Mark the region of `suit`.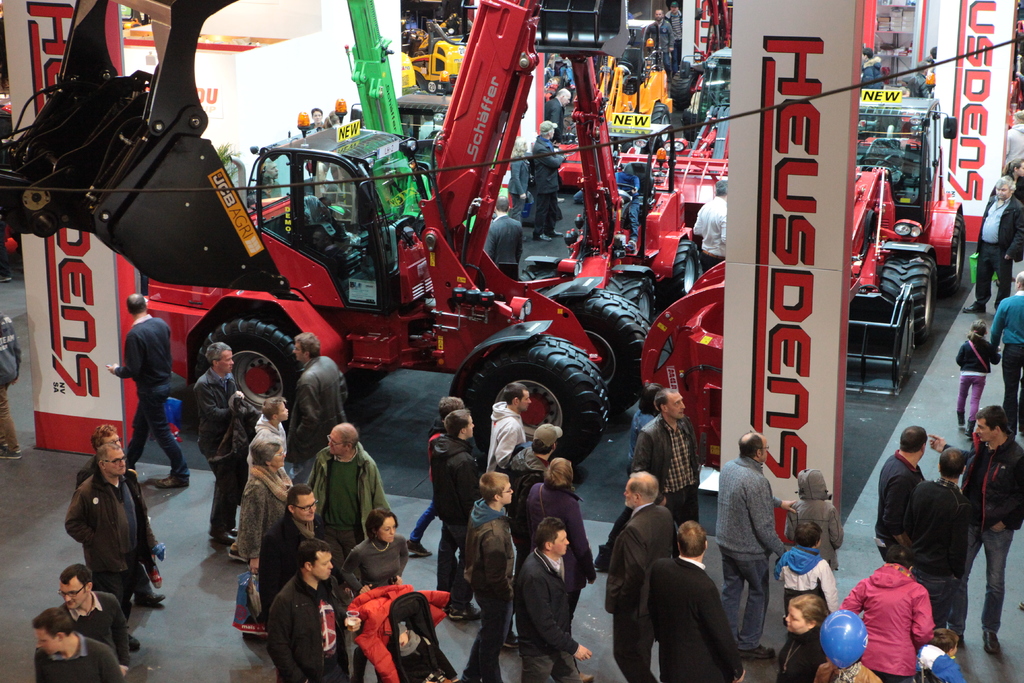
Region: [x1=488, y1=212, x2=525, y2=267].
